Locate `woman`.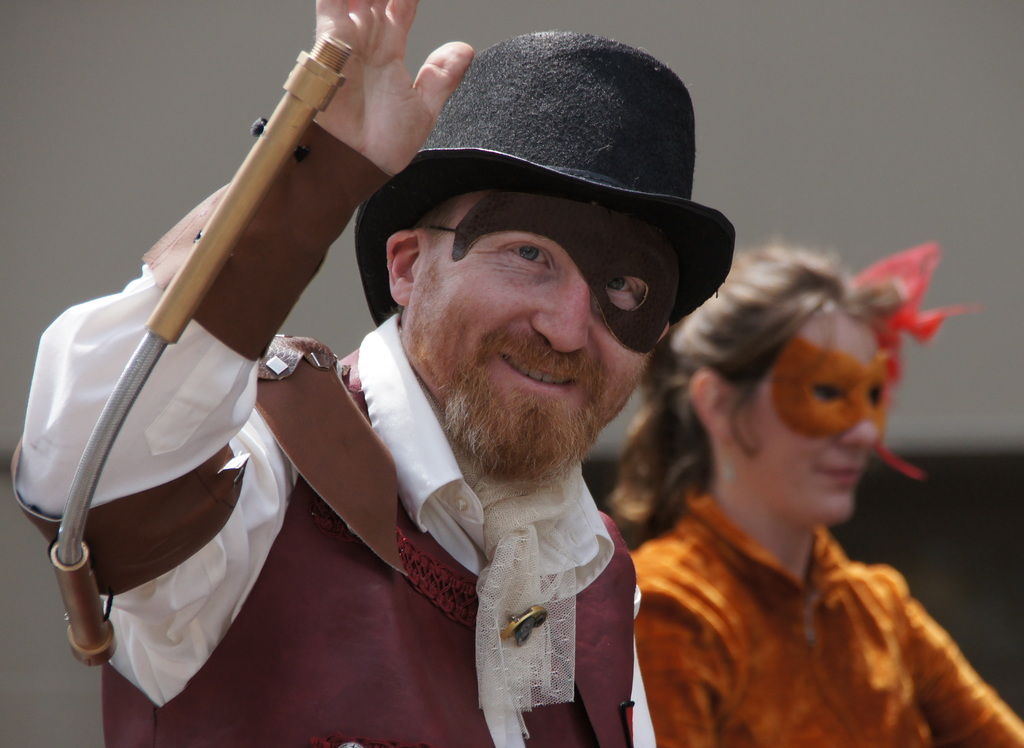
Bounding box: (left=629, top=209, right=1005, bottom=729).
